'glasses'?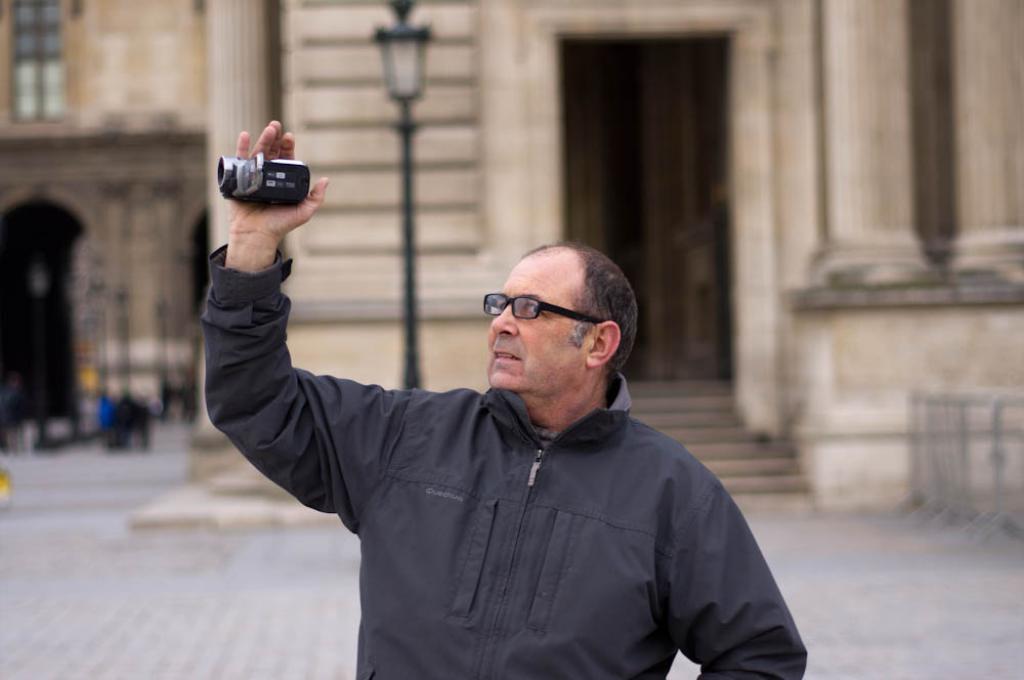
l=482, t=292, r=637, b=356
